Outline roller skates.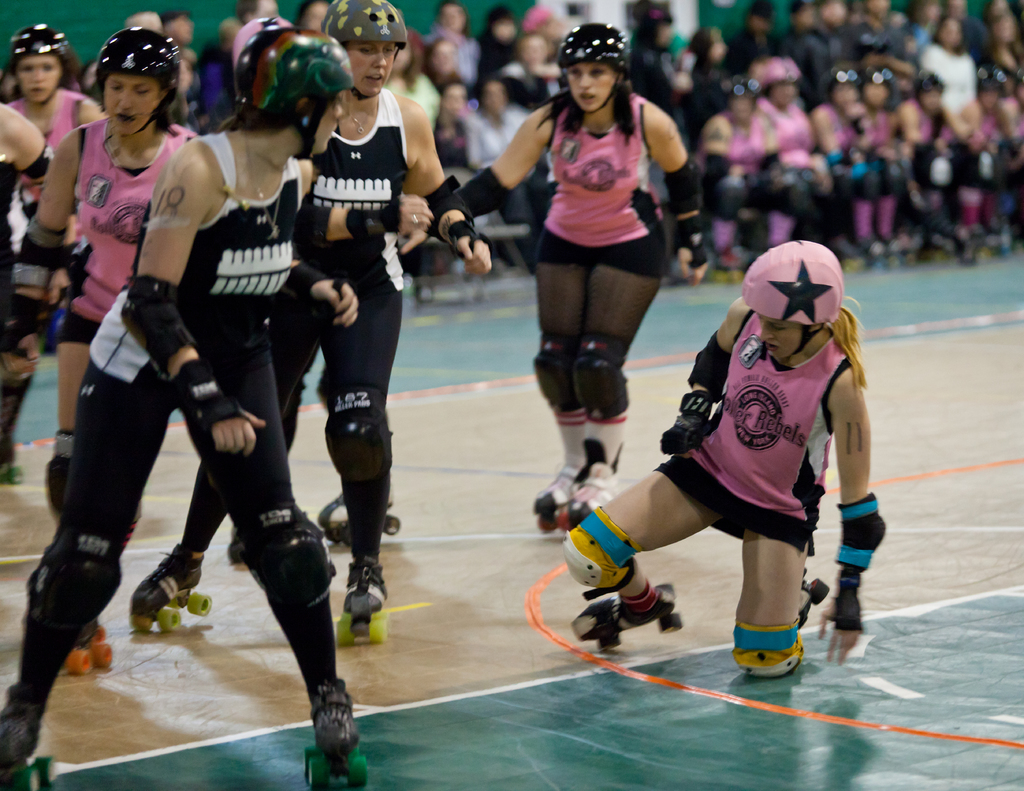
Outline: region(572, 580, 685, 652).
